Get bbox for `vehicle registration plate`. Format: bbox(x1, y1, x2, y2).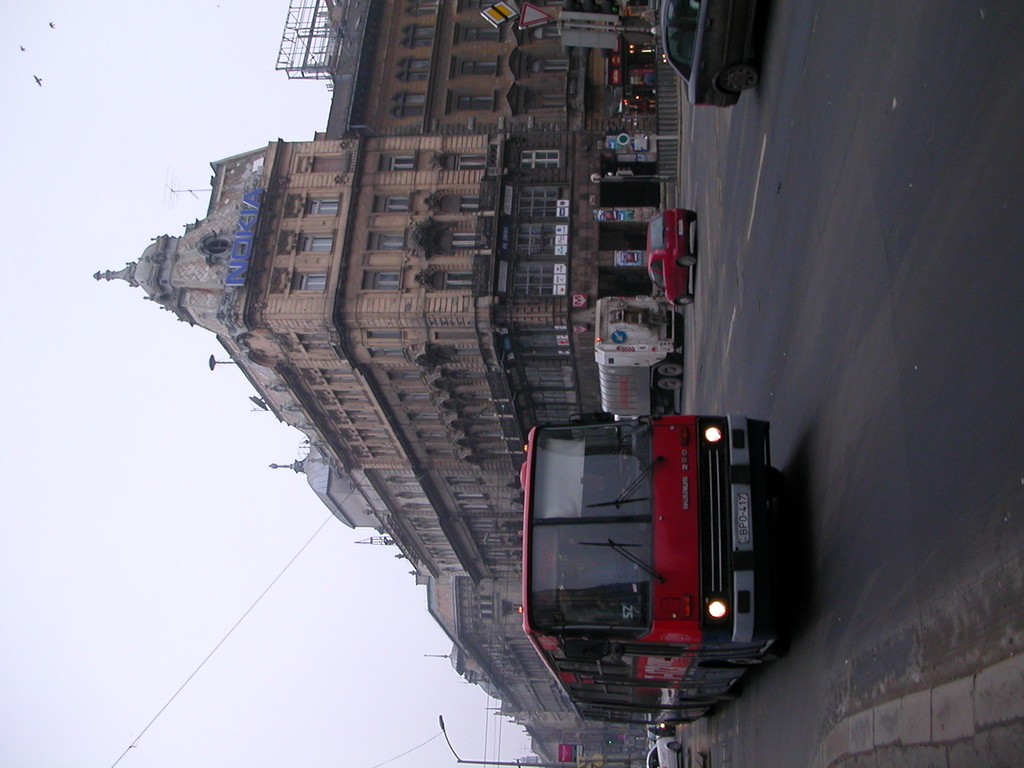
bbox(739, 493, 751, 544).
